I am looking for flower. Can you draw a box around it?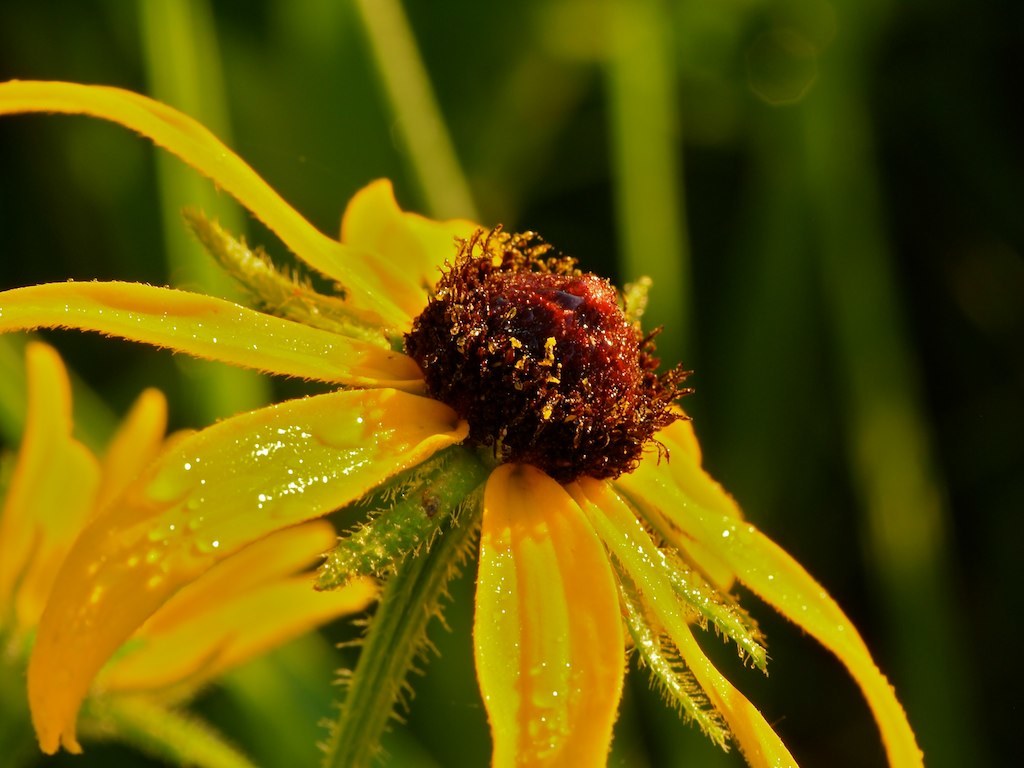
Sure, the bounding box is [0, 74, 920, 767].
